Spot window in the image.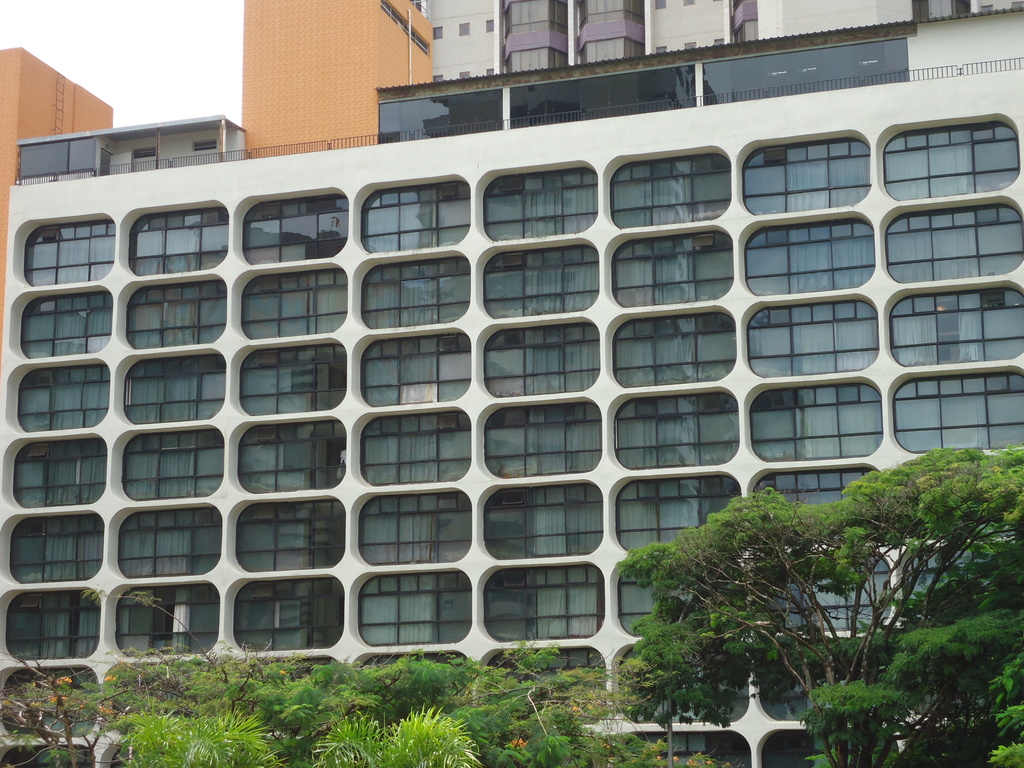
window found at {"x1": 758, "y1": 542, "x2": 897, "y2": 634}.
